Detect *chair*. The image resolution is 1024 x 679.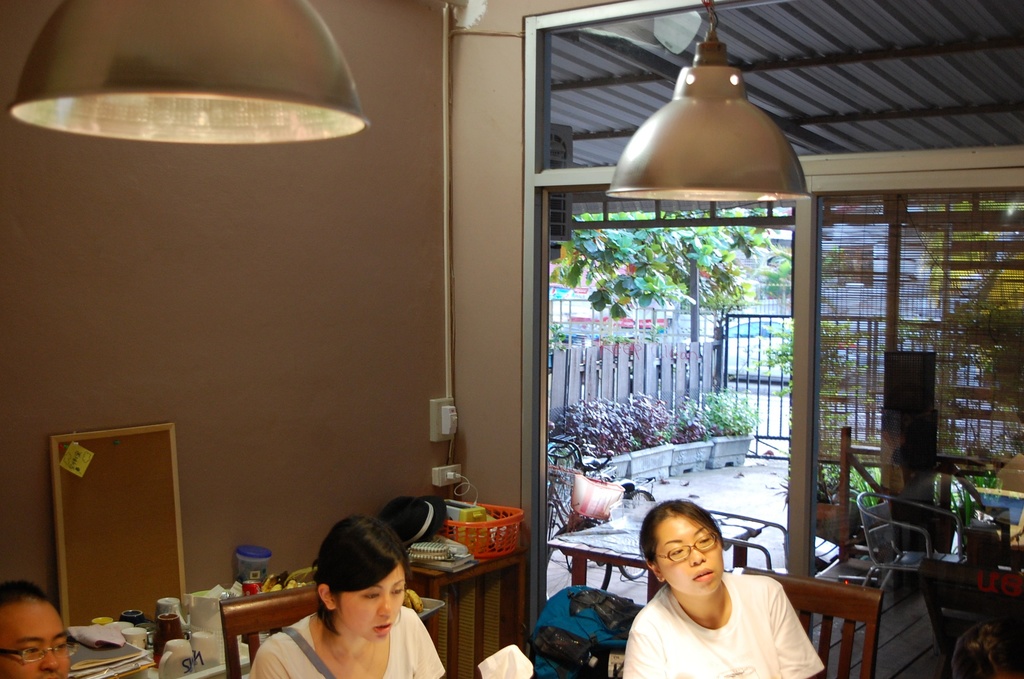
region(740, 567, 888, 678).
